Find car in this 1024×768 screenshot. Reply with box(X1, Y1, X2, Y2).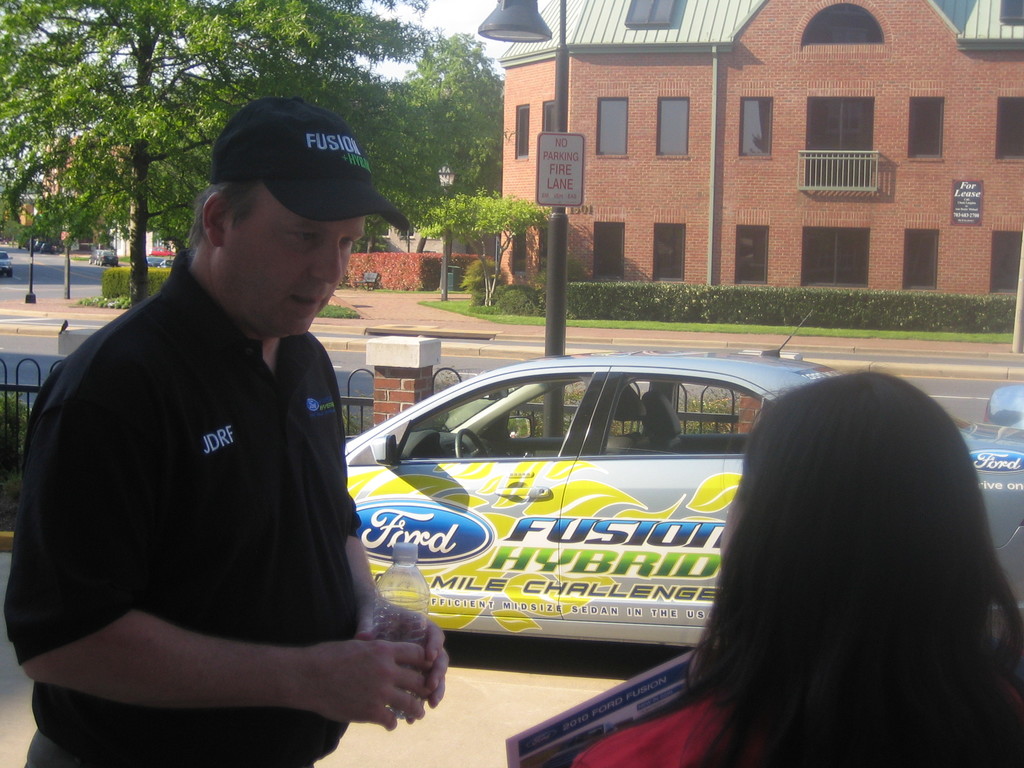
box(316, 336, 845, 694).
